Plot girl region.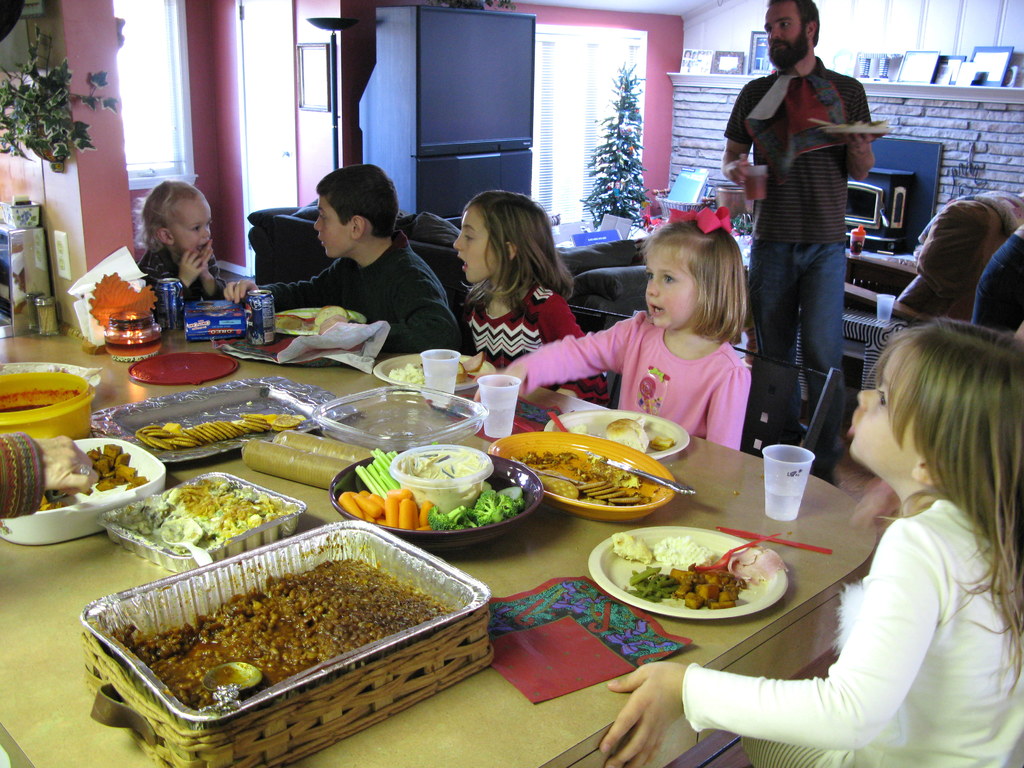
Plotted at region(474, 206, 751, 451).
